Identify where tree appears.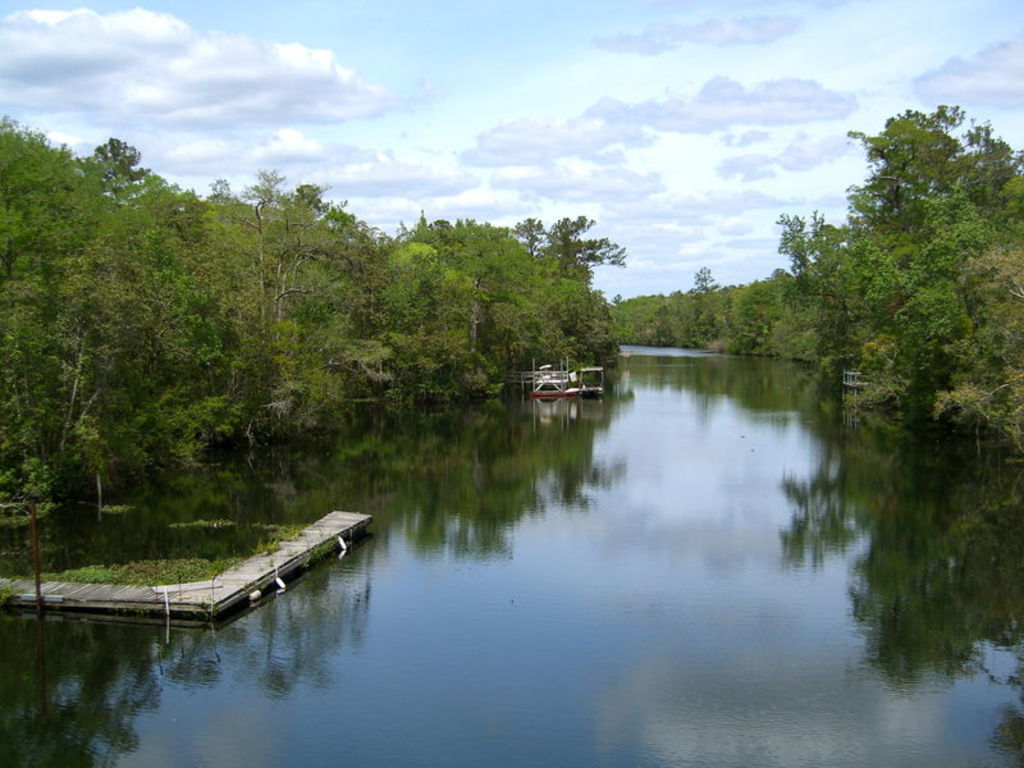
Appears at left=847, top=260, right=1023, bottom=460.
